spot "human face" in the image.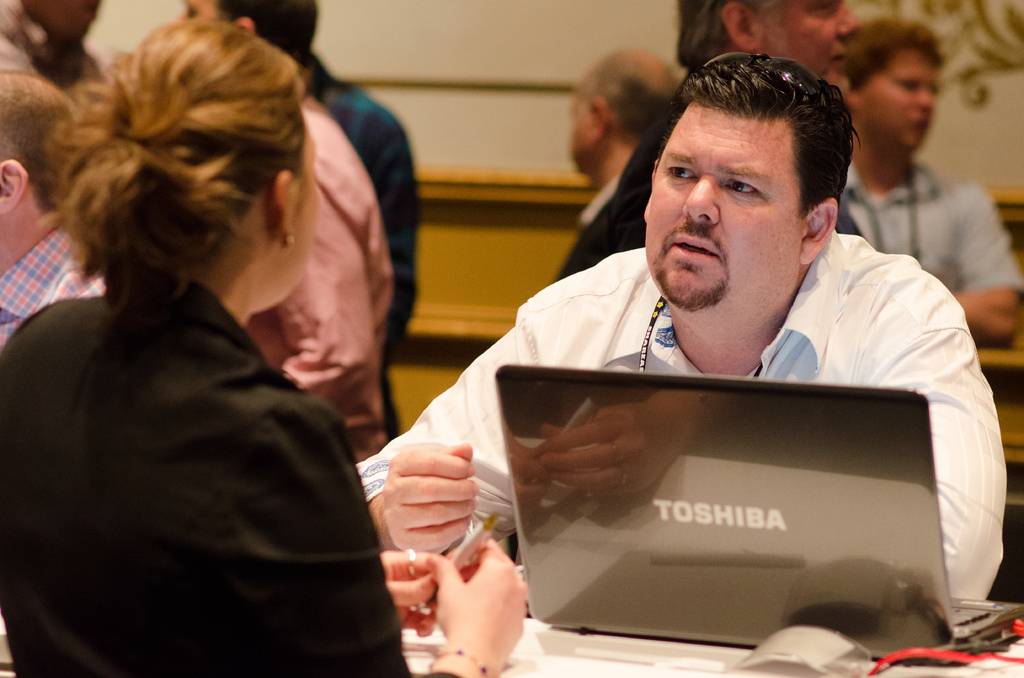
"human face" found at <bbox>43, 0, 102, 42</bbox>.
